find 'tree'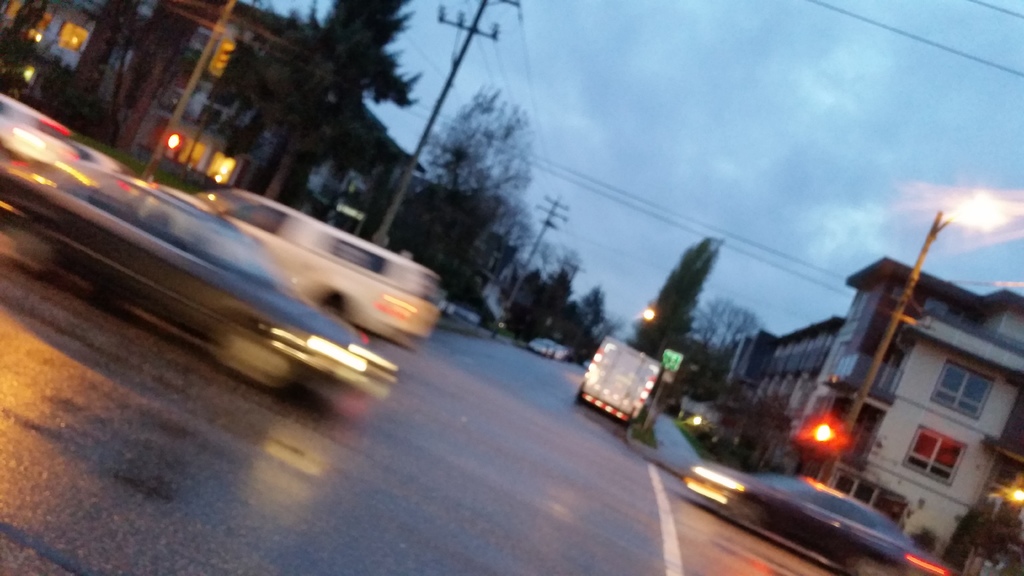
box=[273, 0, 428, 204]
